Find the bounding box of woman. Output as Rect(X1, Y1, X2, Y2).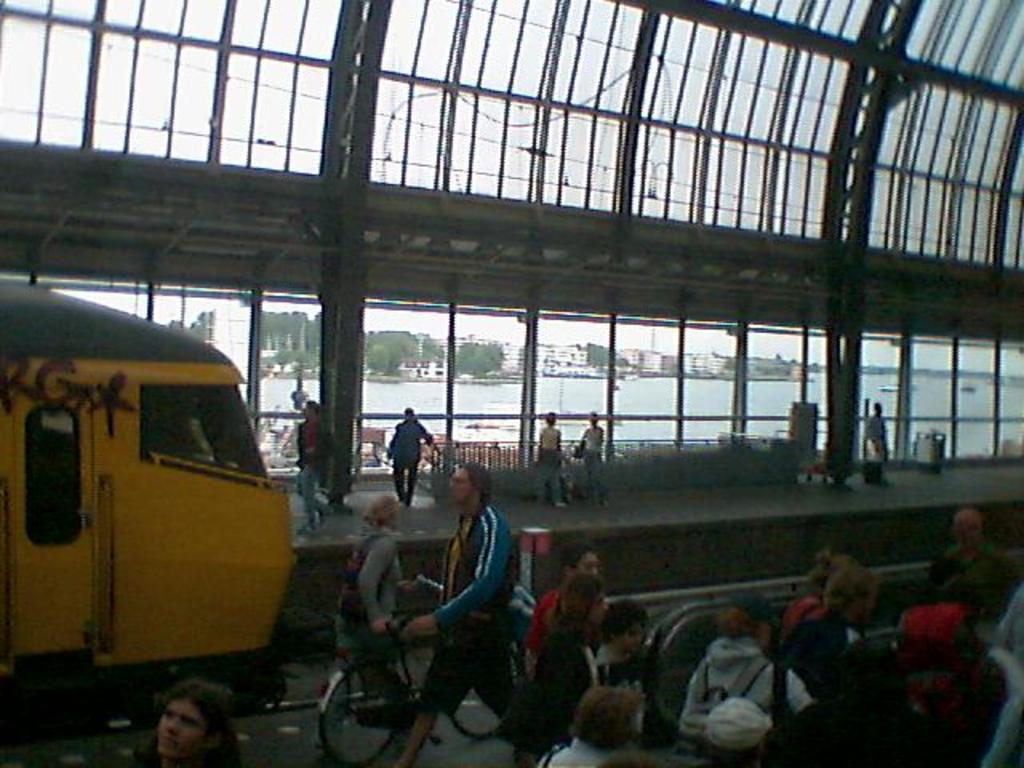
Rect(582, 402, 614, 488).
